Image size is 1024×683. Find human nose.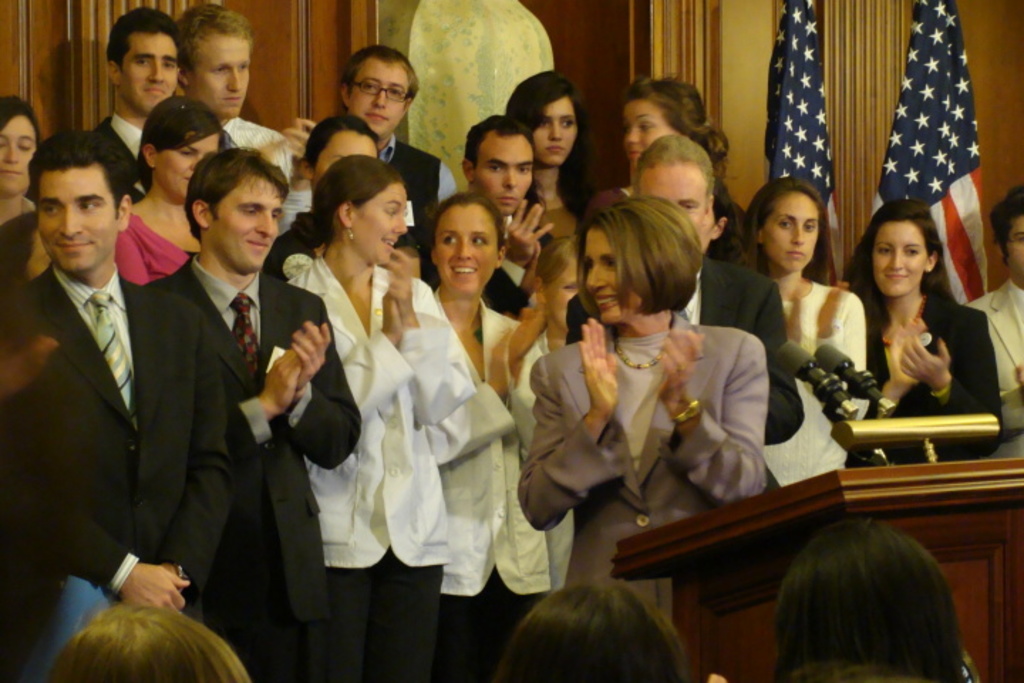
bbox=(626, 129, 640, 144).
